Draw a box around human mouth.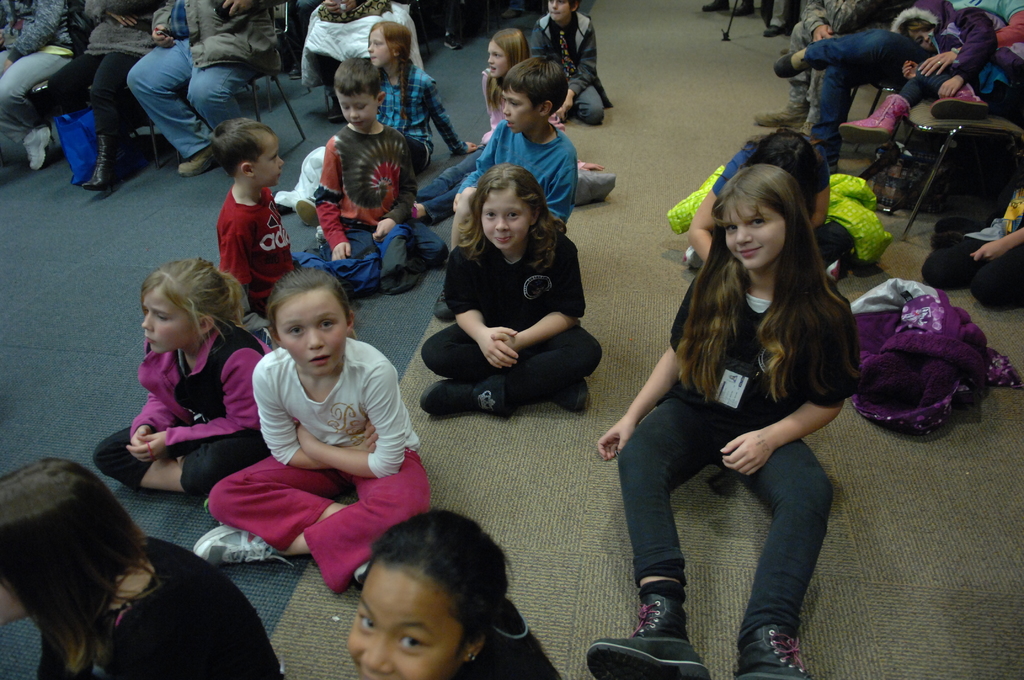
739,248,763,259.
